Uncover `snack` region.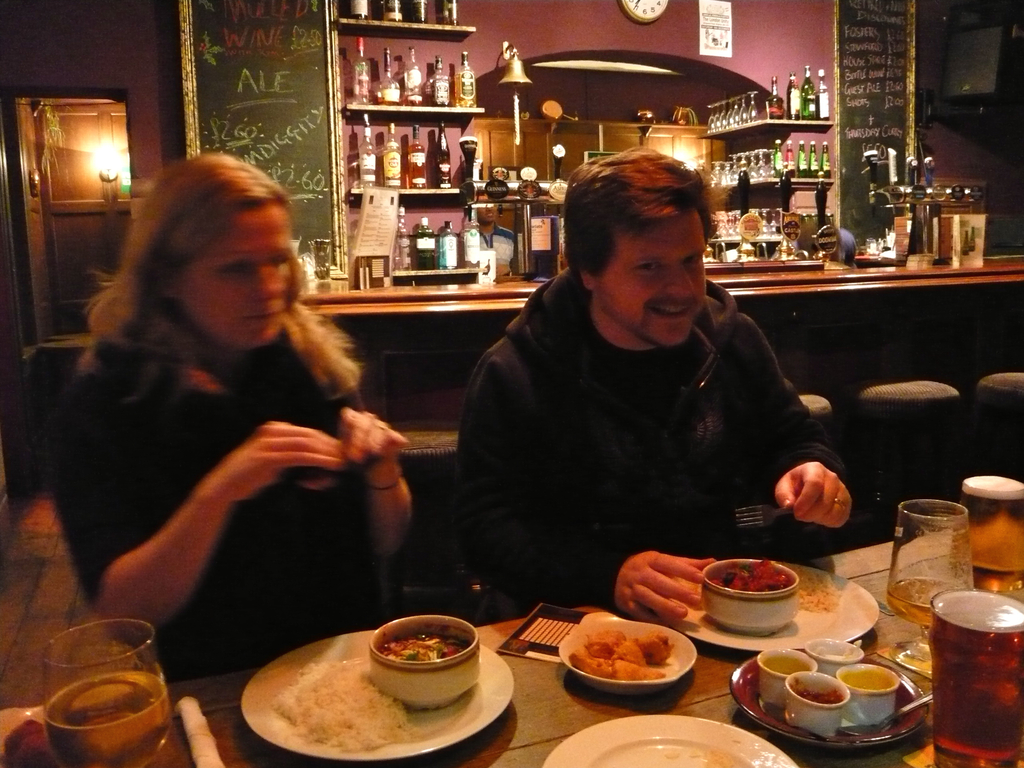
Uncovered: locate(557, 621, 698, 706).
